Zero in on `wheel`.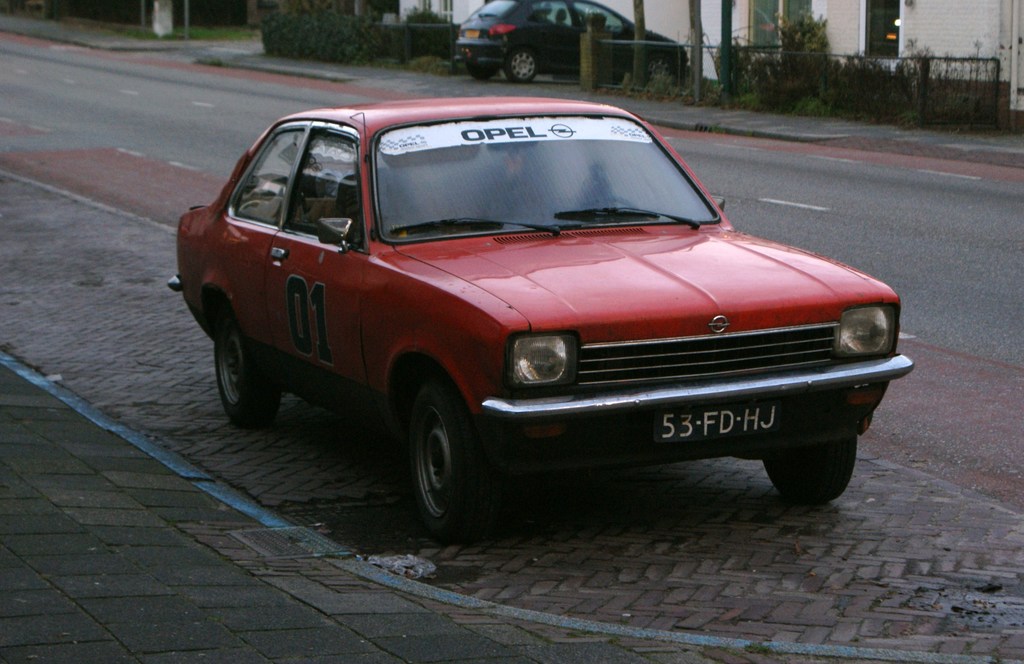
Zeroed in: bbox(211, 295, 284, 428).
